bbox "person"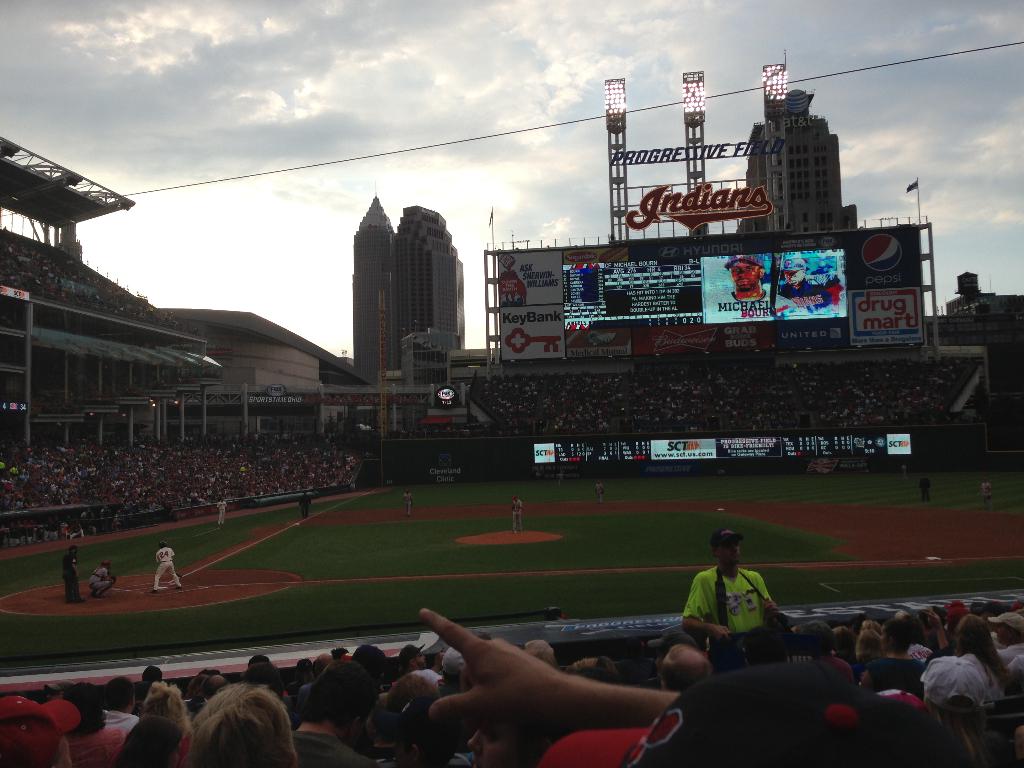
[65, 550, 79, 596]
